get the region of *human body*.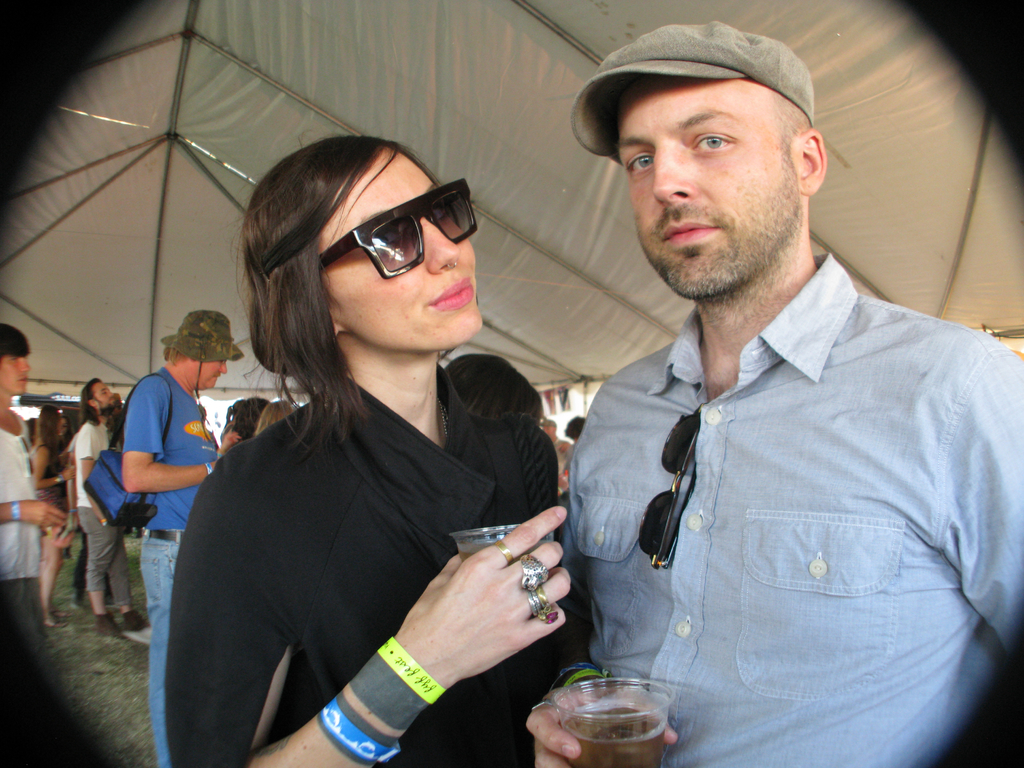
<bbox>174, 125, 586, 767</bbox>.
